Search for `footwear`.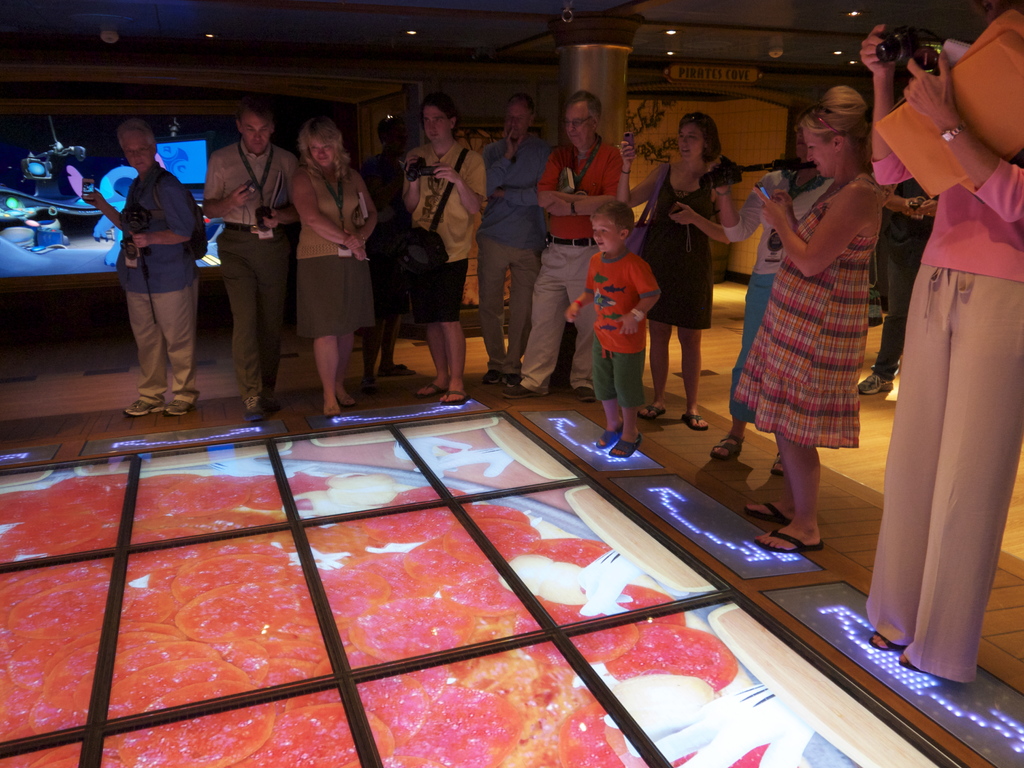
Found at 244, 394, 267, 422.
